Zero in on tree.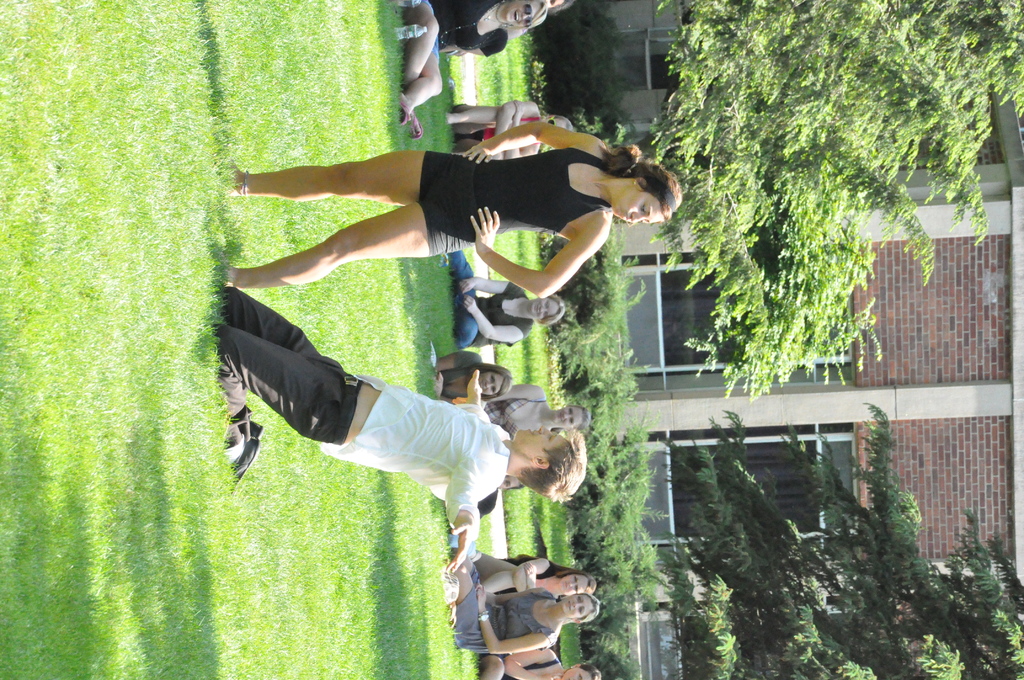
Zeroed in: 644 2 1016 401.
